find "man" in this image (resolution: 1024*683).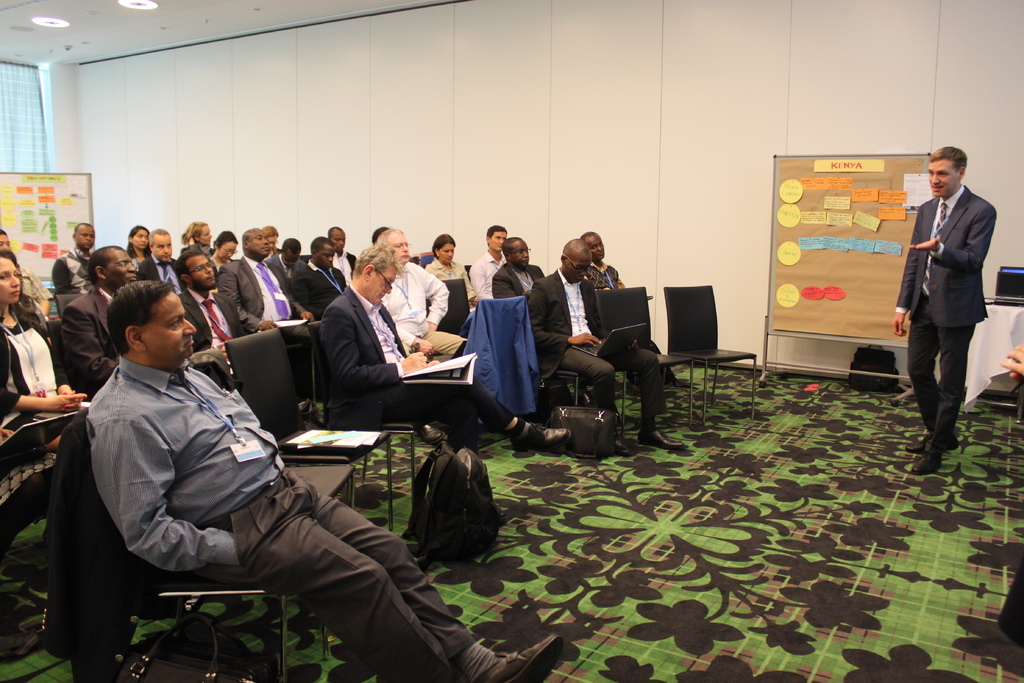
x1=220 y1=226 x2=314 y2=324.
